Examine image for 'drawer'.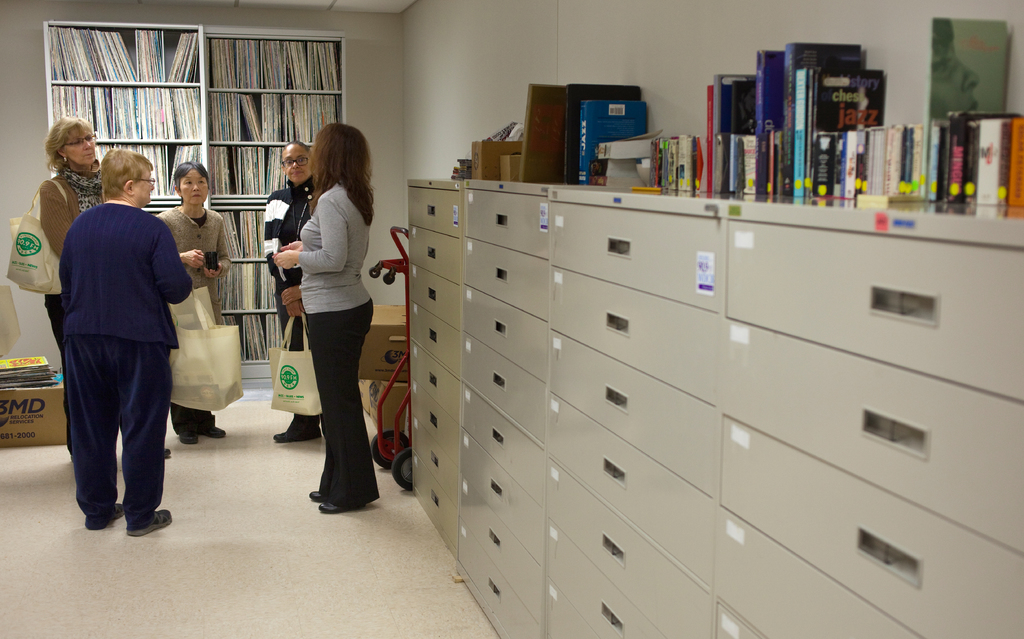
Examination result: Rect(726, 415, 1023, 638).
